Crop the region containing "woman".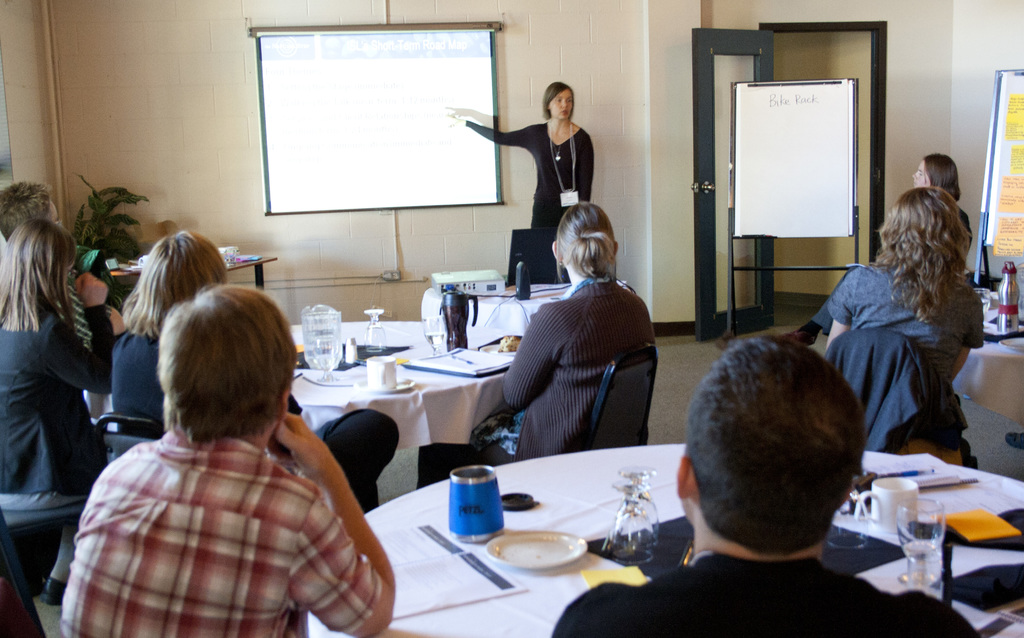
Crop region: 420,200,661,494.
